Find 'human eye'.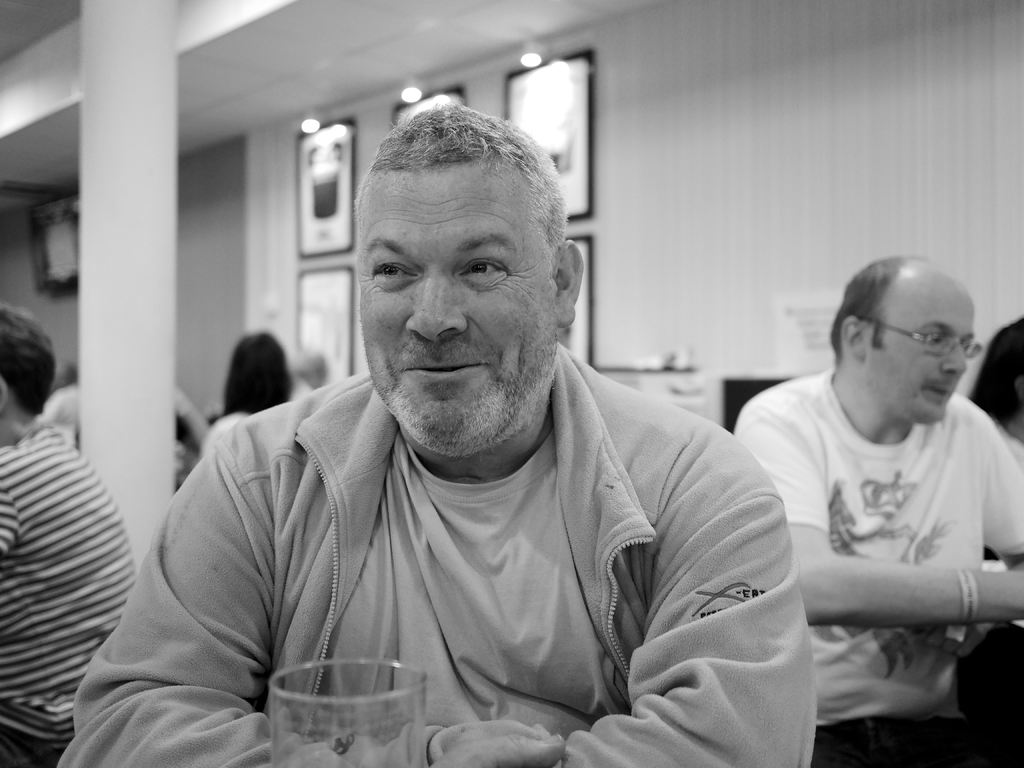
x1=924 y1=332 x2=951 y2=353.
